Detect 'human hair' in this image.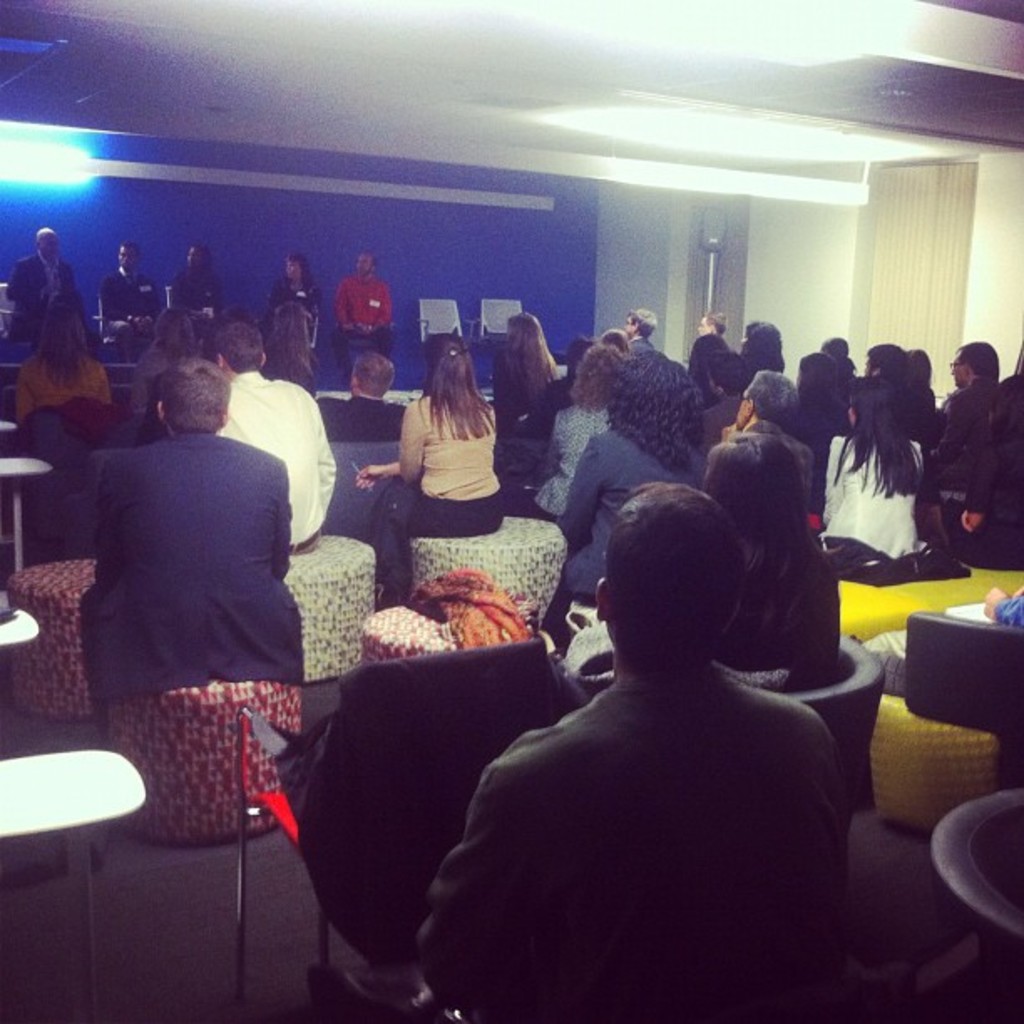
Detection: 189/241/214/273.
